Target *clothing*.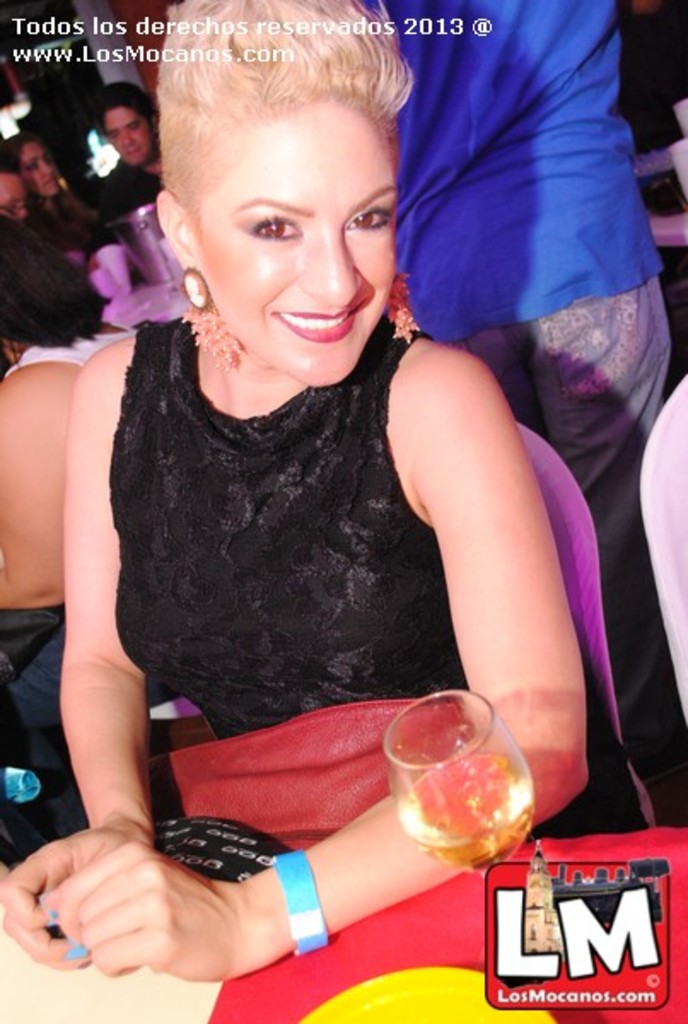
Target region: (x1=106, y1=311, x2=649, y2=1022).
